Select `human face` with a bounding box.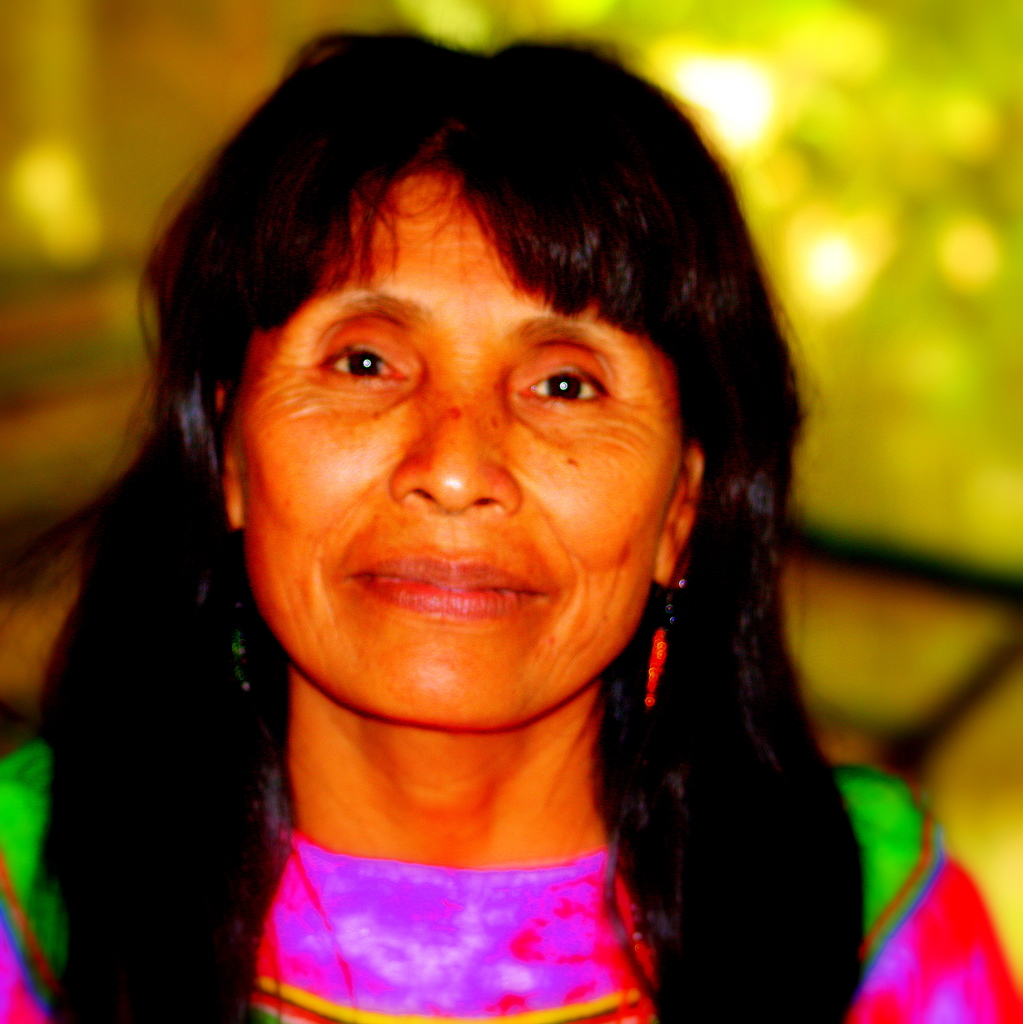
(231,132,691,730).
